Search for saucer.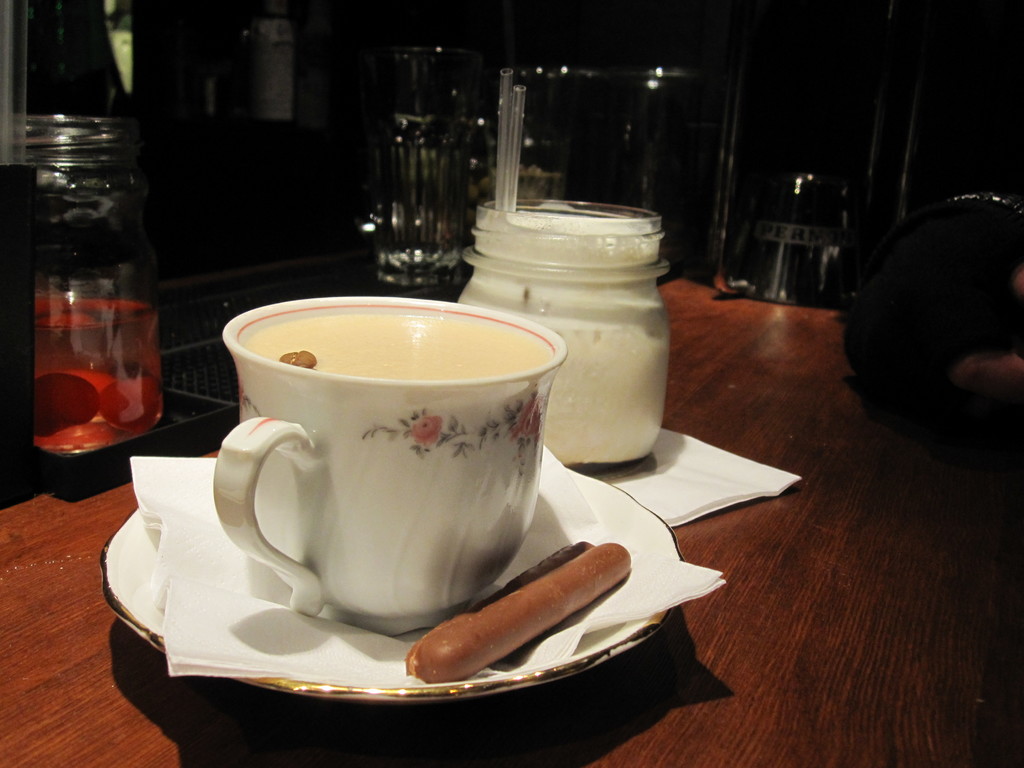
Found at <bbox>100, 444, 684, 704</bbox>.
